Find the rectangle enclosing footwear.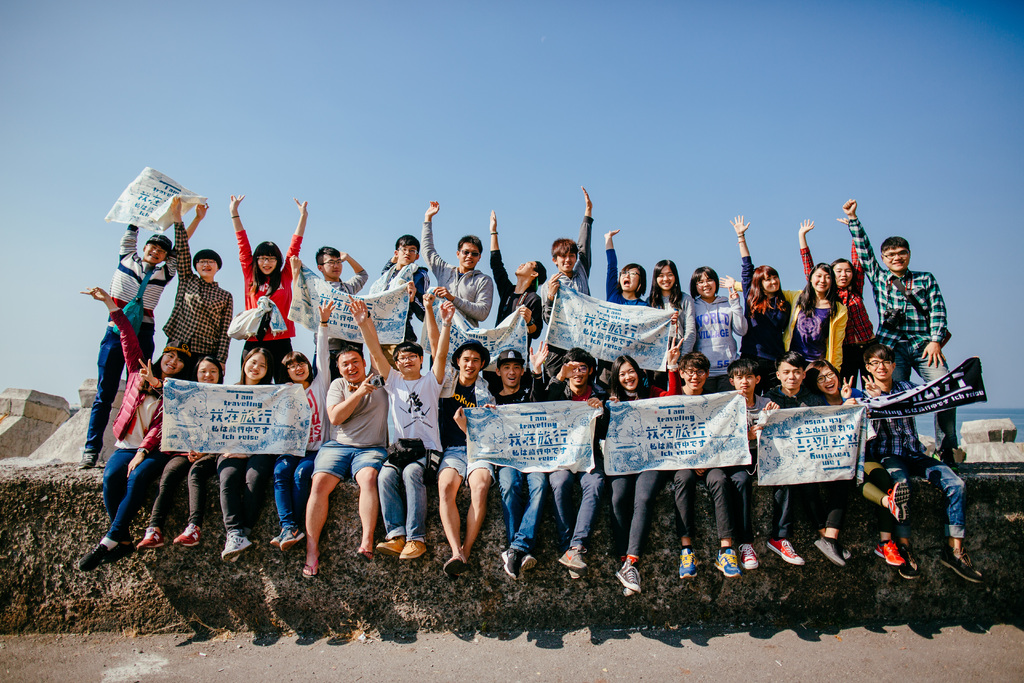
678/552/700/582.
